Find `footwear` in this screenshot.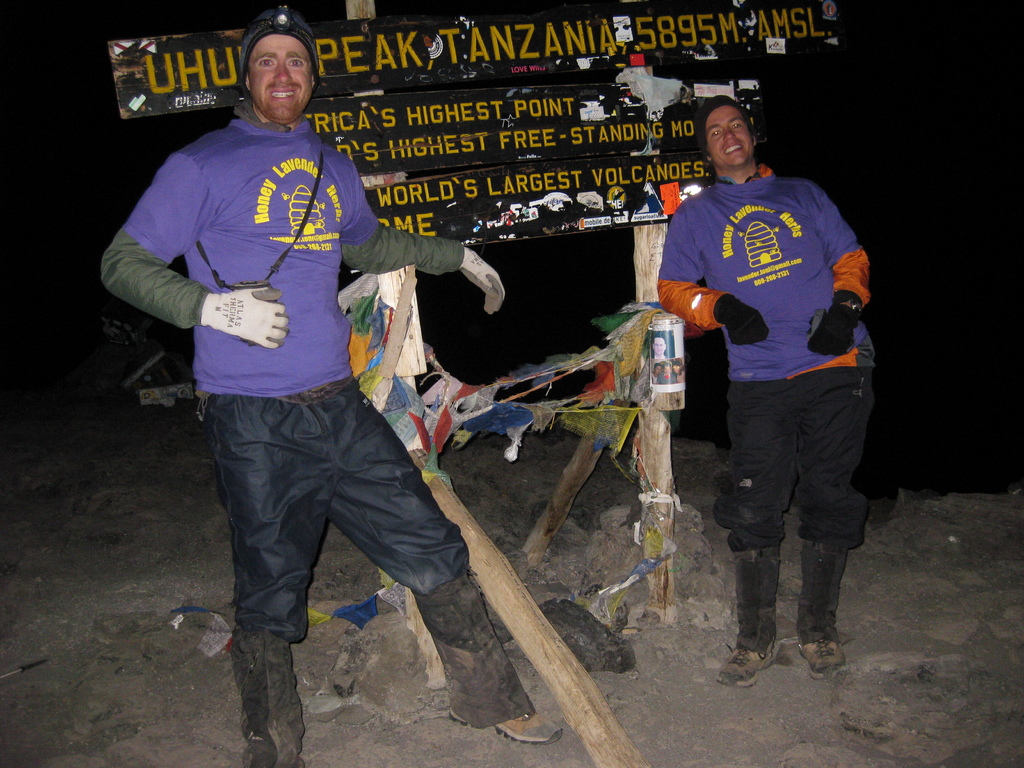
The bounding box for `footwear` is box=[721, 626, 781, 689].
